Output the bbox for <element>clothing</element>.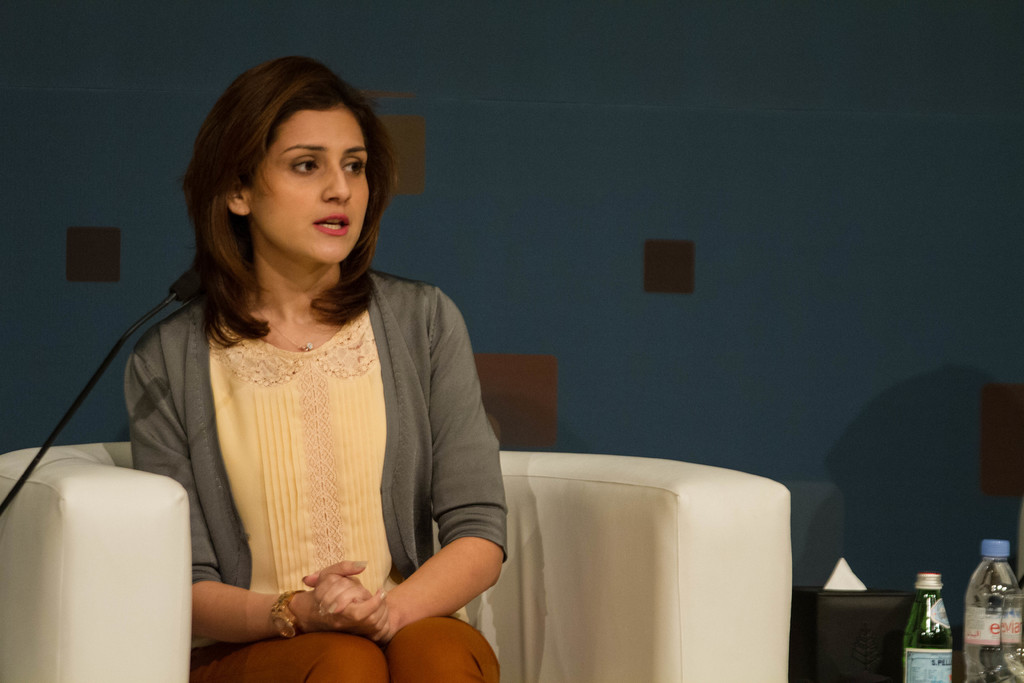
box=[128, 276, 511, 682].
